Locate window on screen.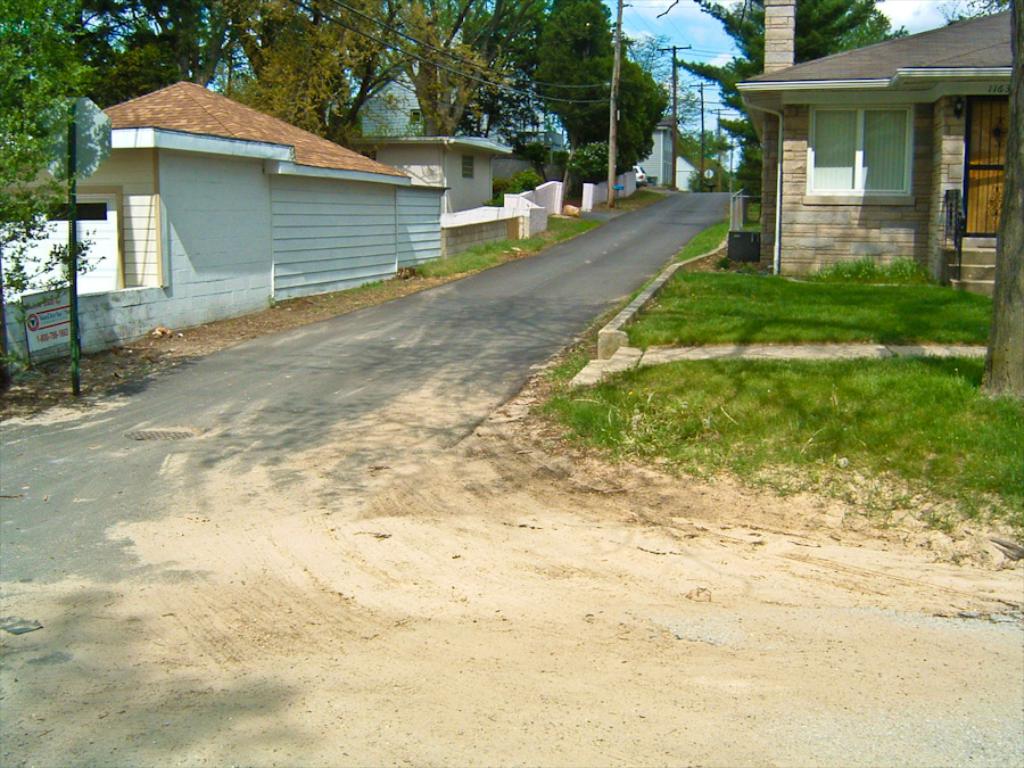
On screen at BBox(463, 155, 480, 180).
